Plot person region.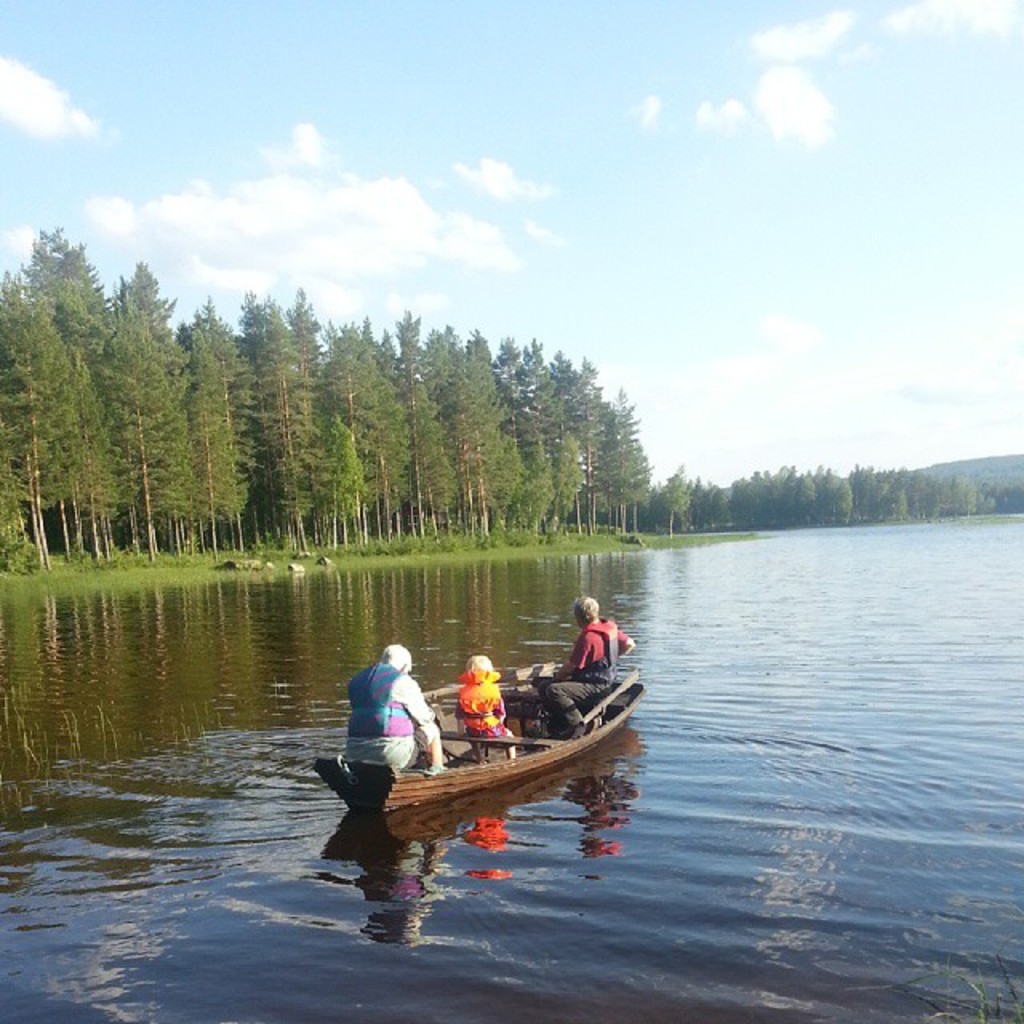
Plotted at x1=349, y1=659, x2=453, y2=811.
